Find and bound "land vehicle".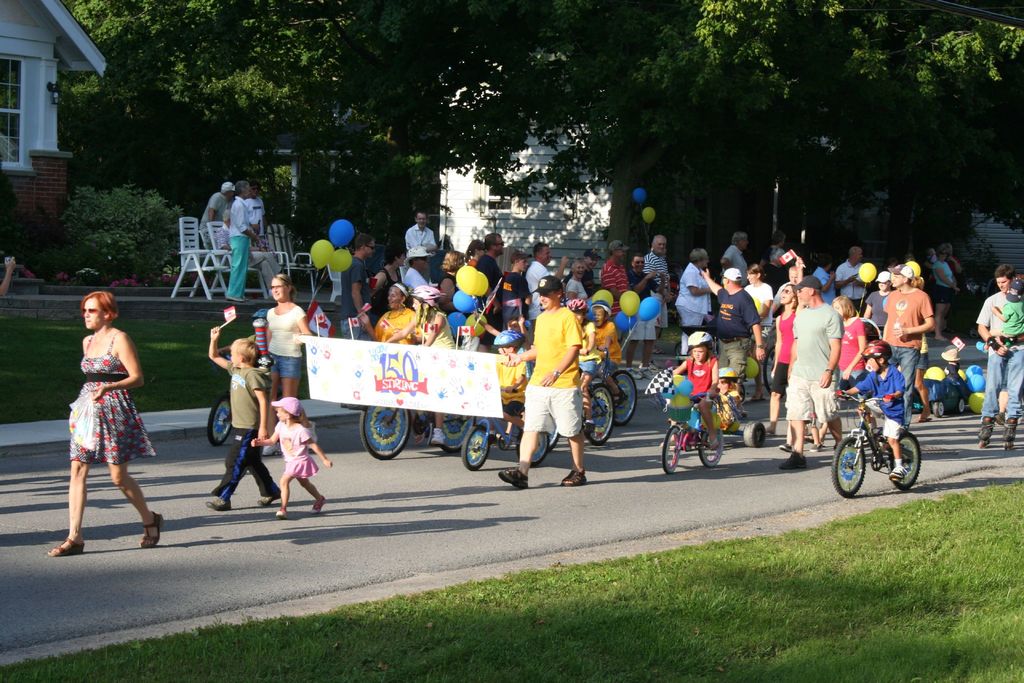
Bound: crop(455, 412, 545, 466).
